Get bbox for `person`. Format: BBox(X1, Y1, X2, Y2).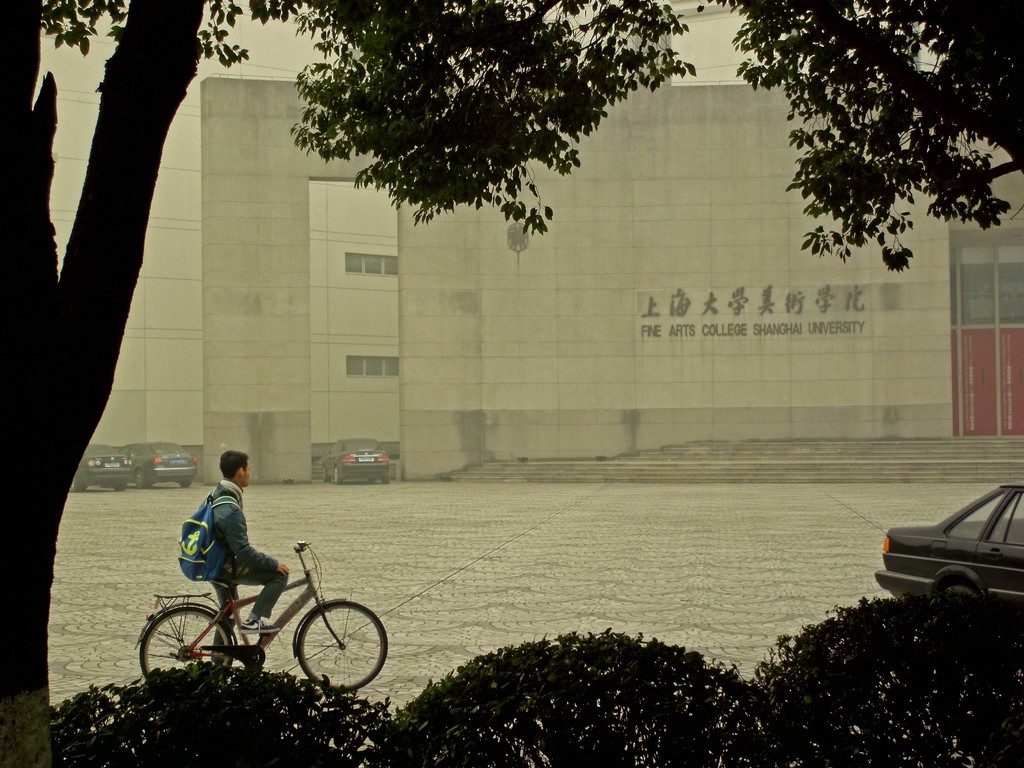
BBox(172, 444, 291, 671).
